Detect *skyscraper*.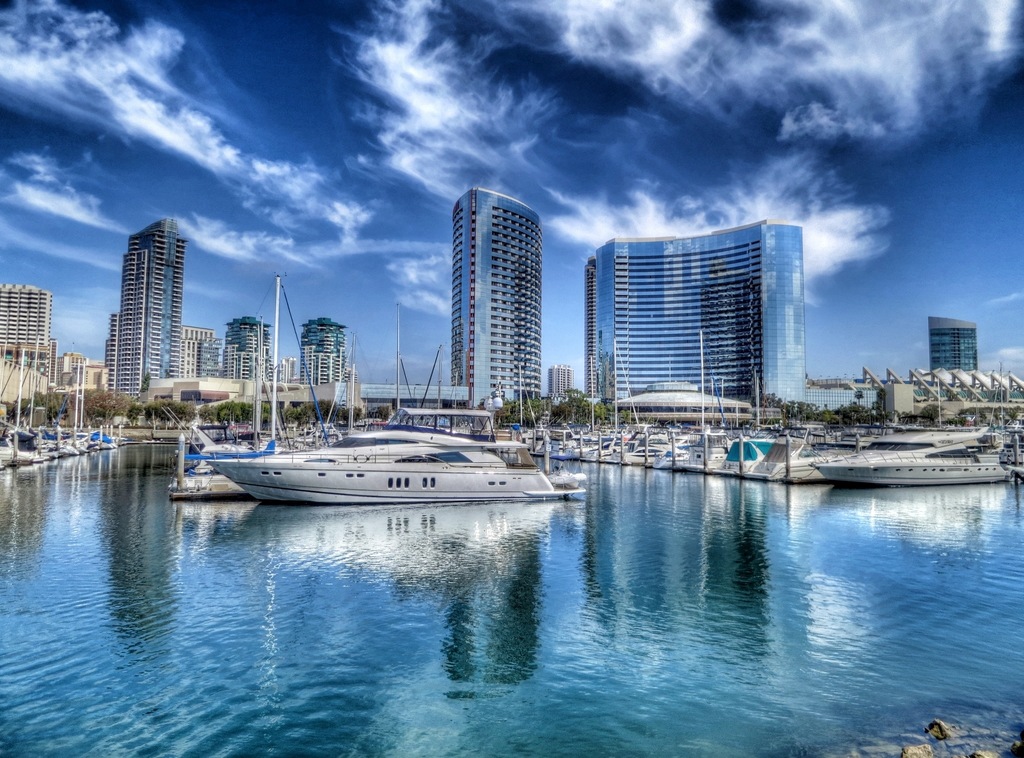
Detected at [926, 316, 979, 376].
